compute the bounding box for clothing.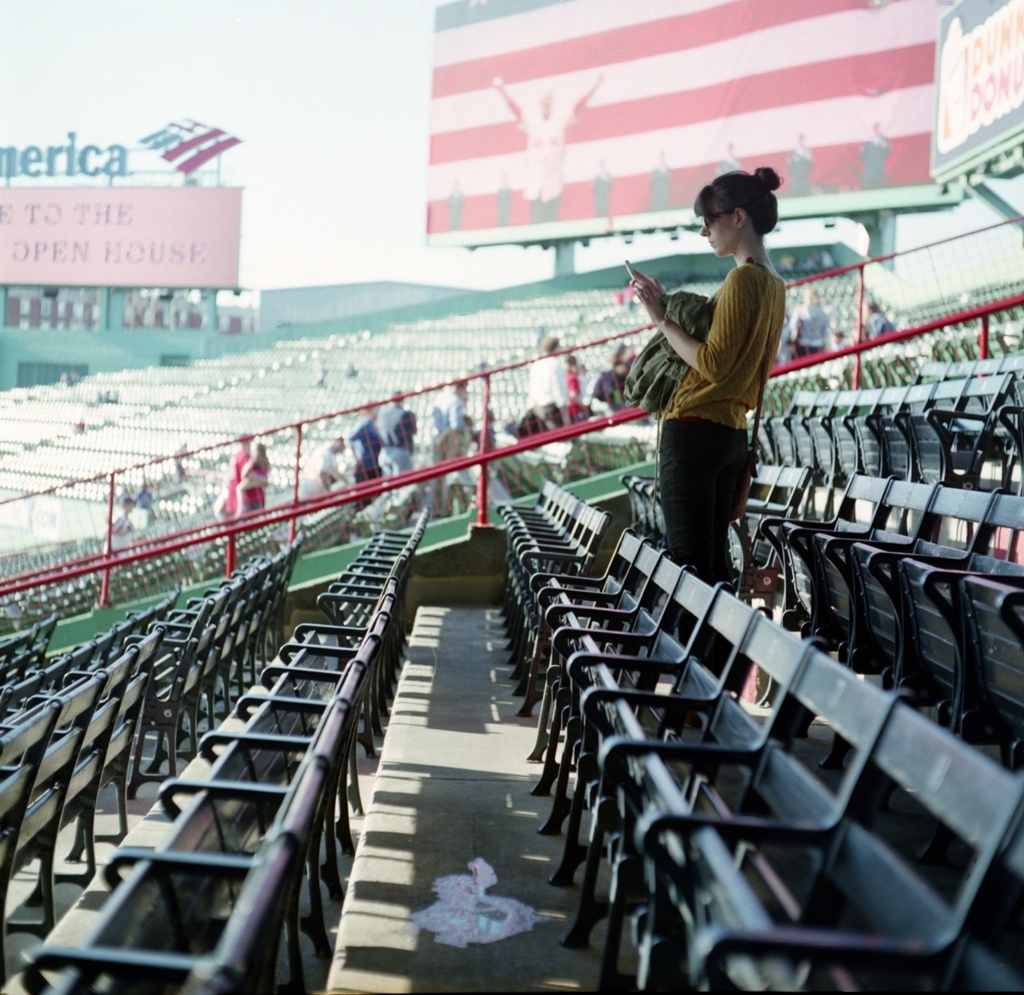
{"x1": 315, "y1": 434, "x2": 343, "y2": 502}.
